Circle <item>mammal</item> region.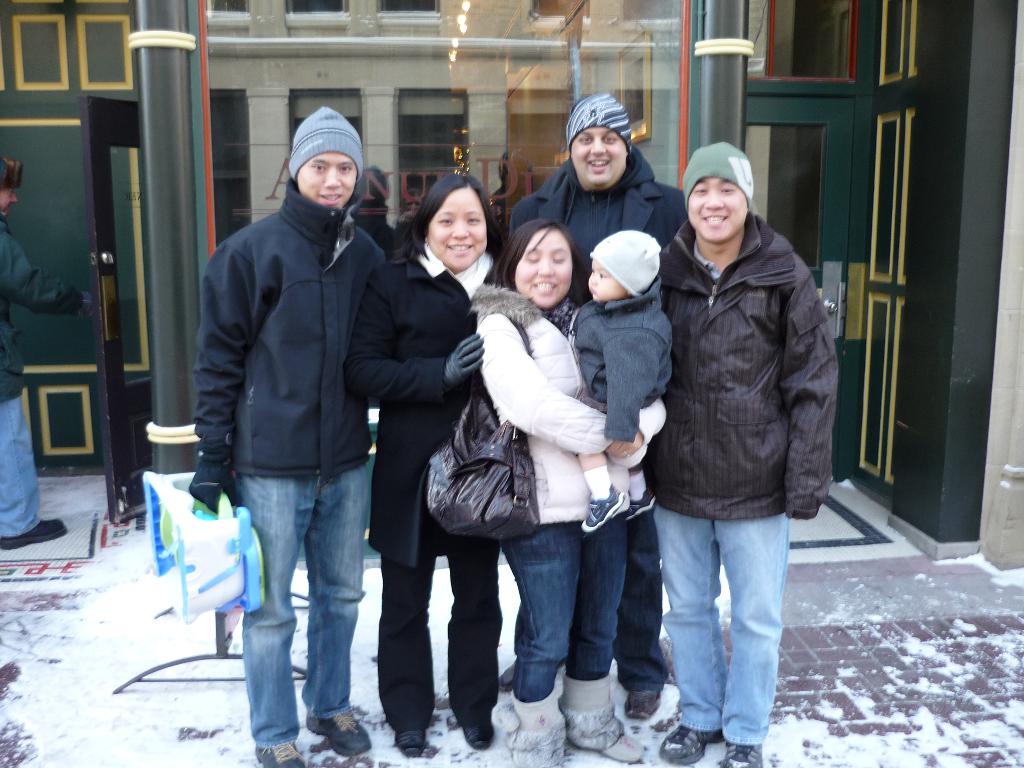
Region: x1=0 y1=161 x2=102 y2=548.
